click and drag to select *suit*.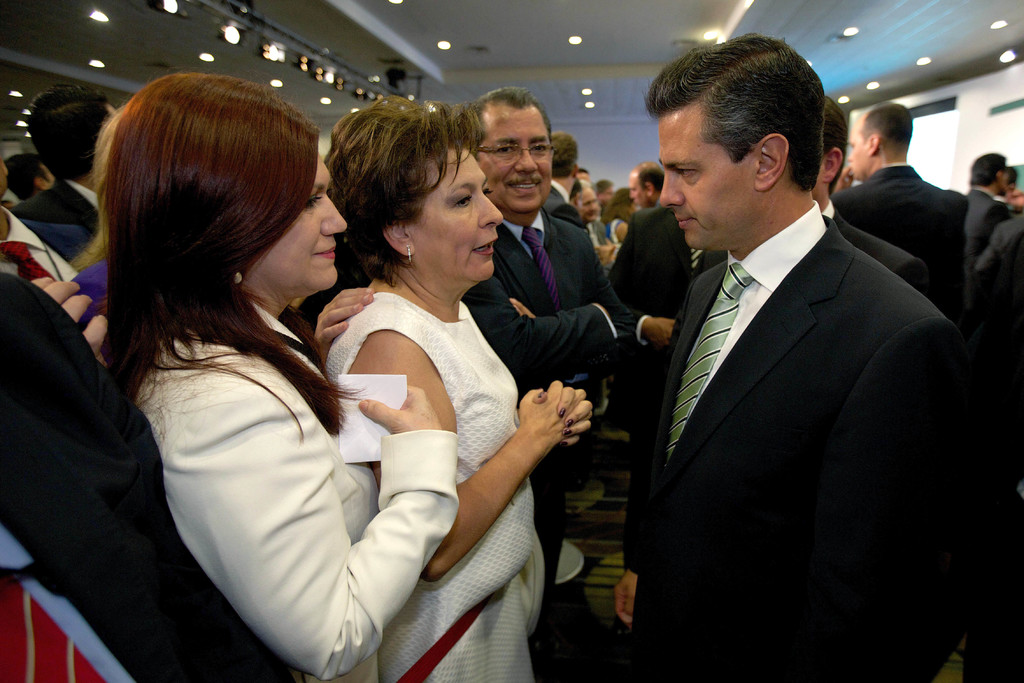
Selection: bbox=[829, 163, 967, 326].
